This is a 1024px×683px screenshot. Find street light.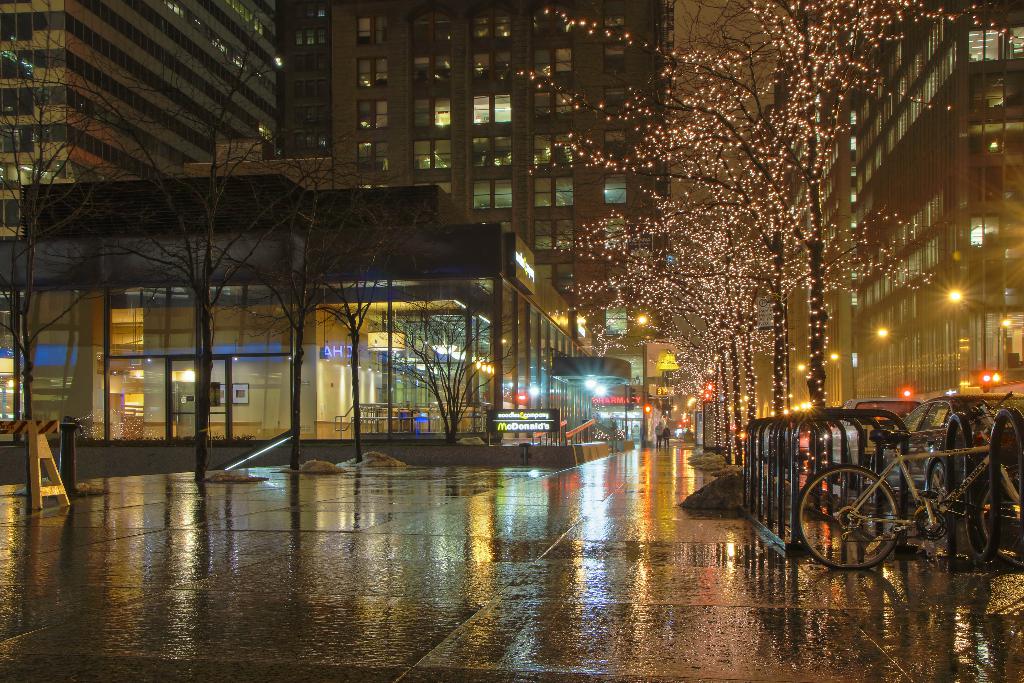
Bounding box: [left=875, top=324, right=911, bottom=393].
